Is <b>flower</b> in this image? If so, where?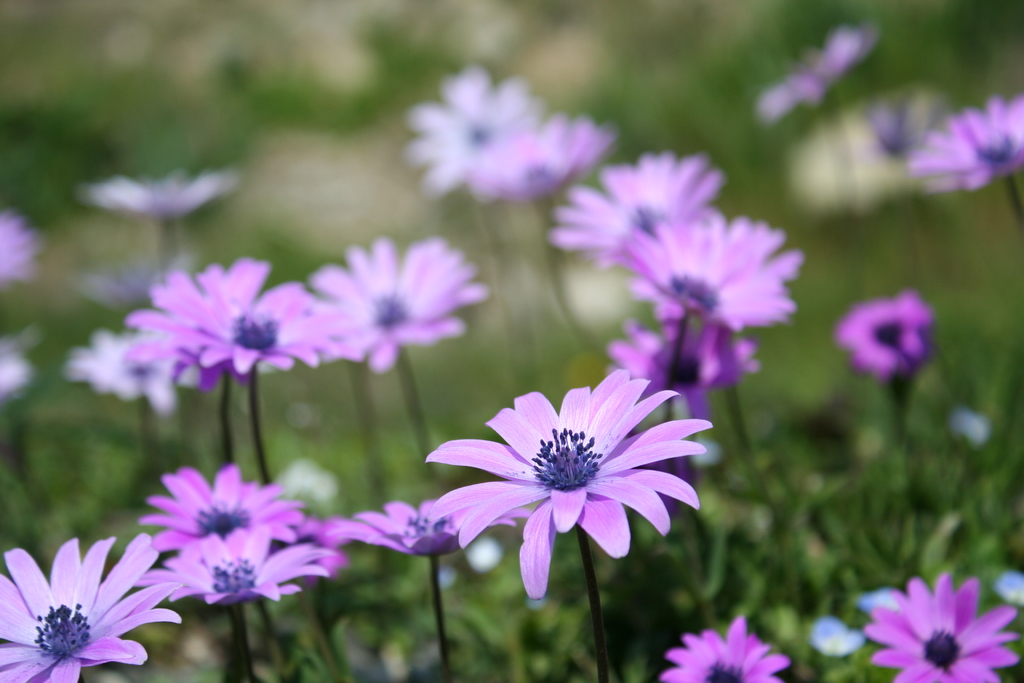
Yes, at {"left": 261, "top": 515, "right": 348, "bottom": 579}.
